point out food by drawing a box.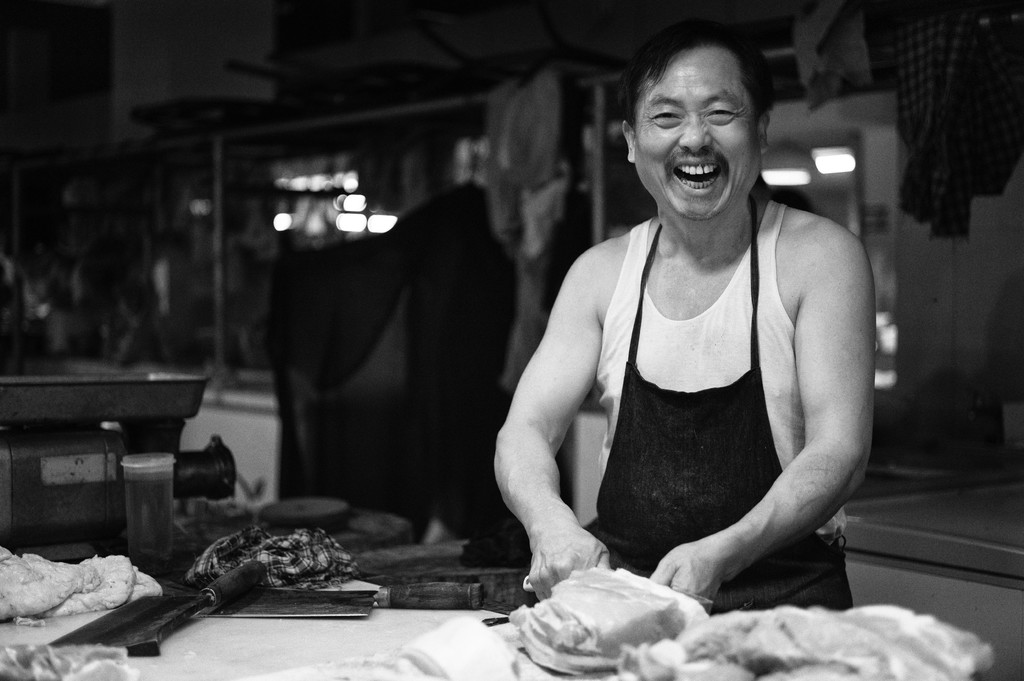
rect(388, 563, 991, 680).
